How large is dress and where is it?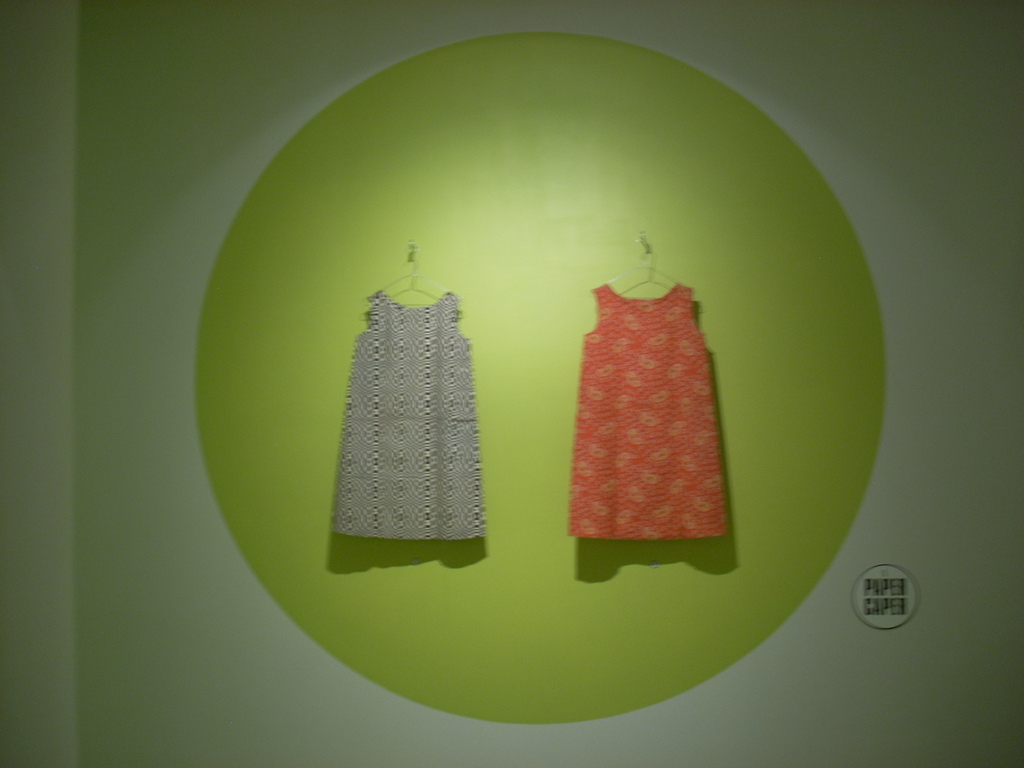
Bounding box: l=564, t=281, r=730, b=539.
